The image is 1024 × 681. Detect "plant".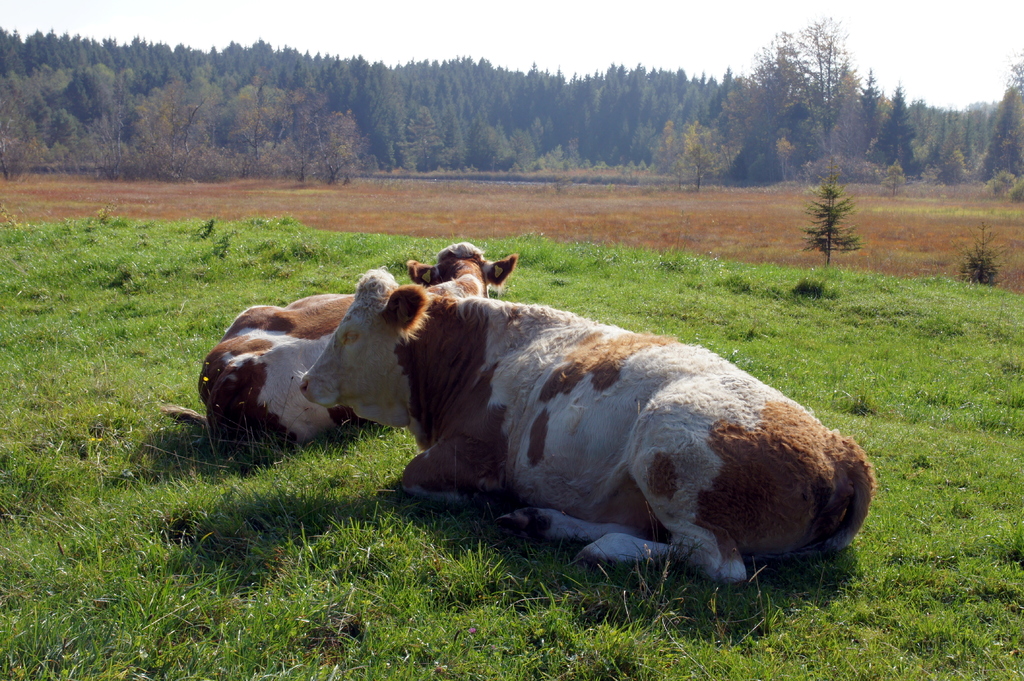
Detection: detection(800, 188, 867, 265).
